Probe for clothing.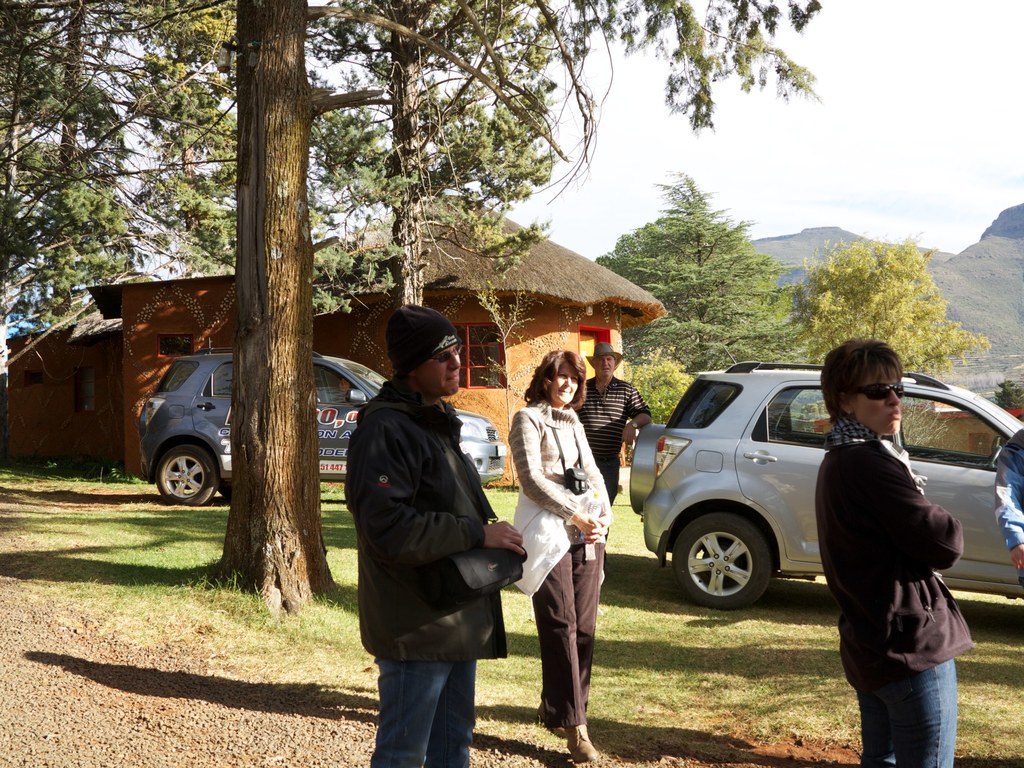
Probe result: BBox(344, 372, 499, 767).
